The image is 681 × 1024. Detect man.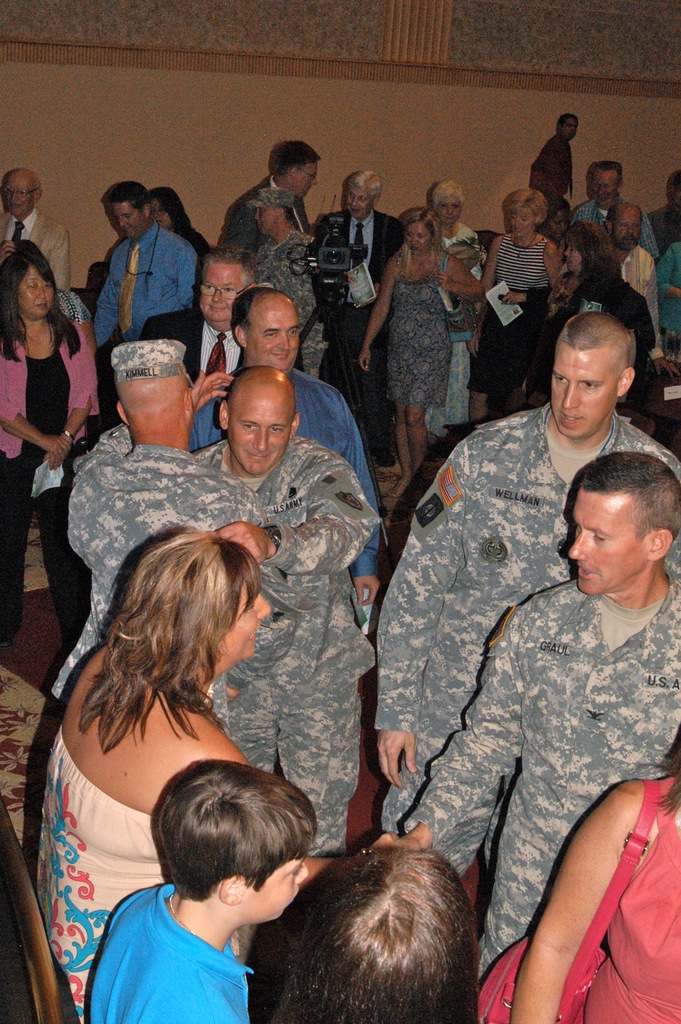
Detection: bbox=(368, 314, 680, 836).
